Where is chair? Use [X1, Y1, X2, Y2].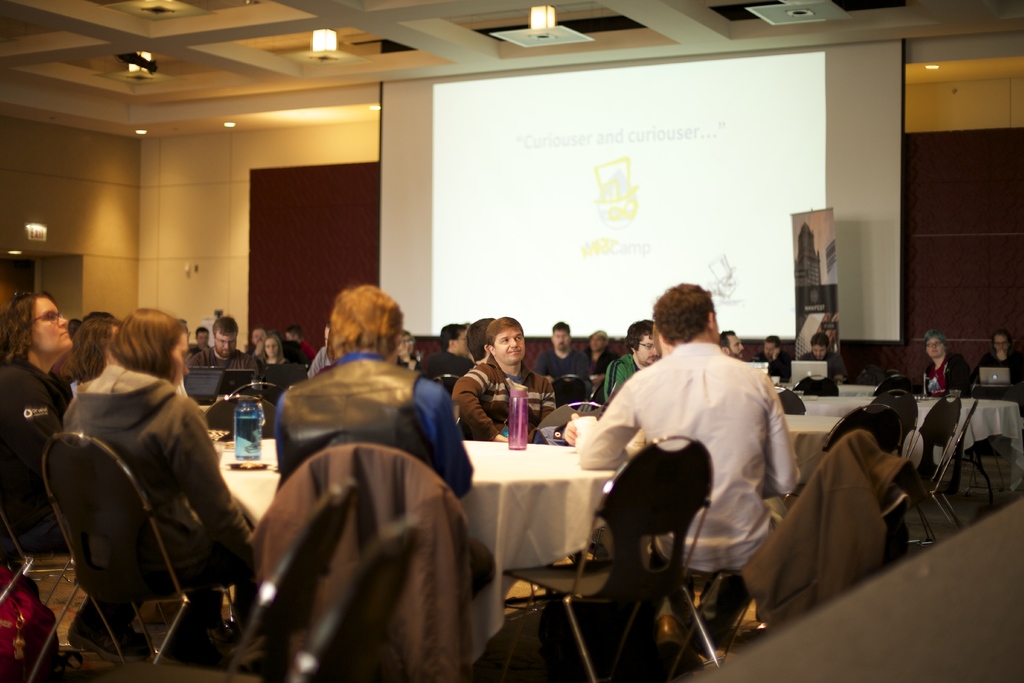
[25, 432, 250, 682].
